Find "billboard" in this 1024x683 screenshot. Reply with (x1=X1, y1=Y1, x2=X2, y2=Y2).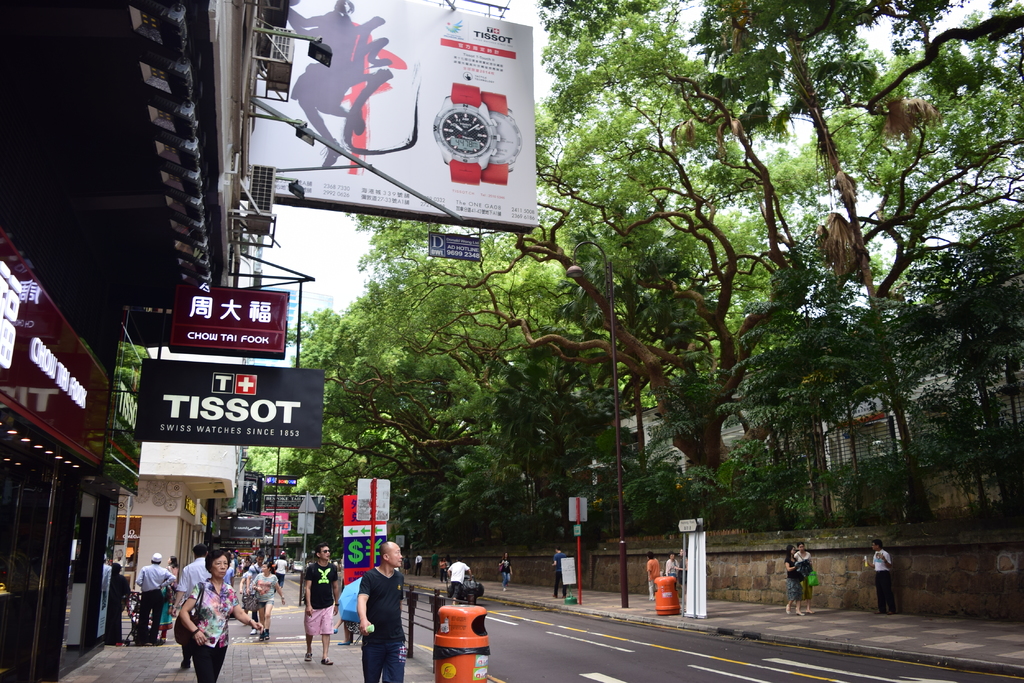
(x1=132, y1=356, x2=323, y2=442).
